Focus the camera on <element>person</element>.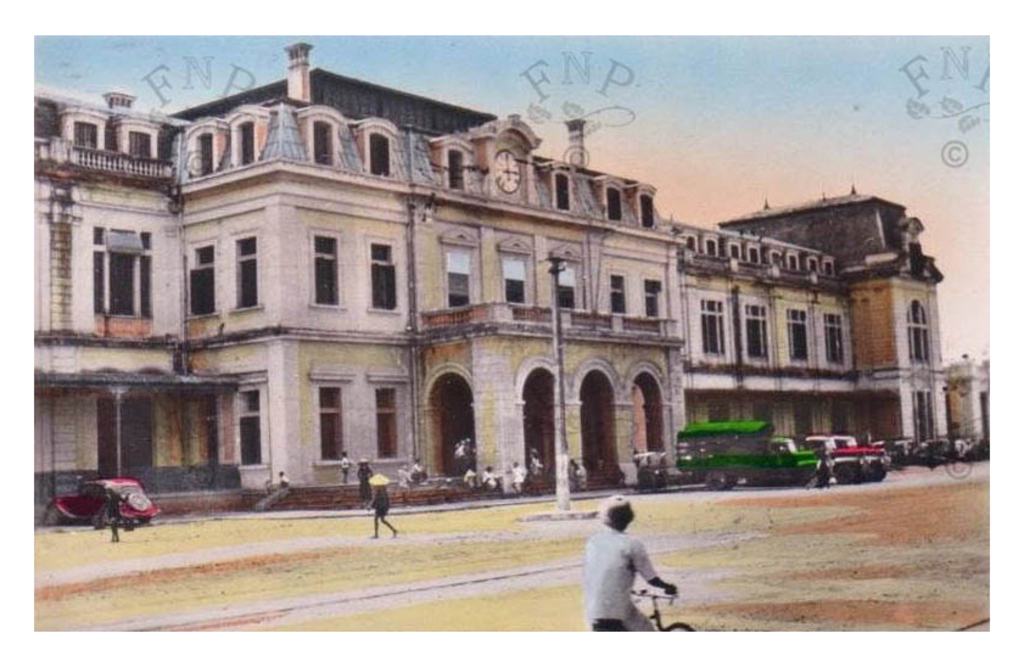
Focus region: 463/471/472/487.
